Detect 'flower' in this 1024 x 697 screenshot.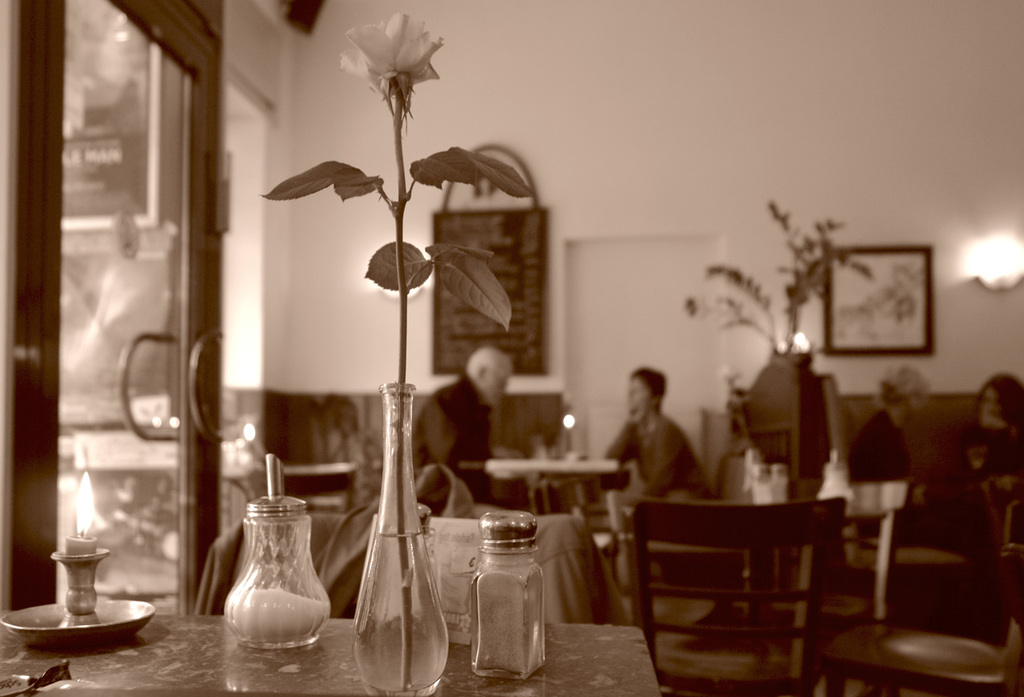
Detection: [x1=339, y1=1, x2=442, y2=100].
